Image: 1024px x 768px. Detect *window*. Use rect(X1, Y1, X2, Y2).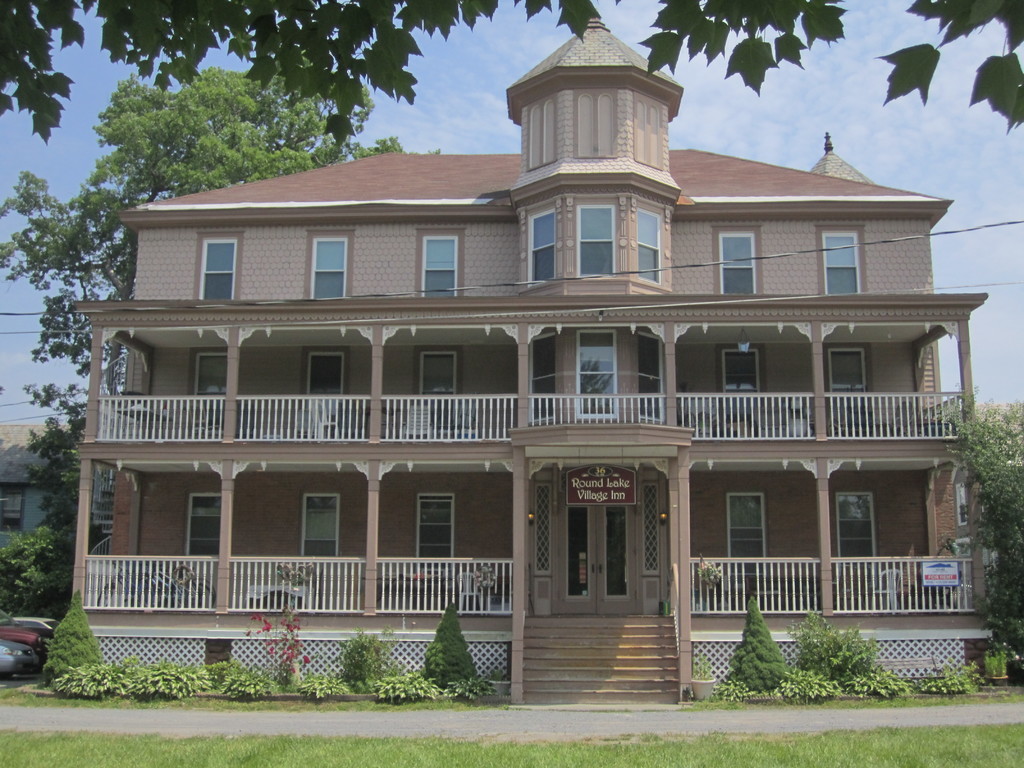
rect(810, 220, 889, 294).
